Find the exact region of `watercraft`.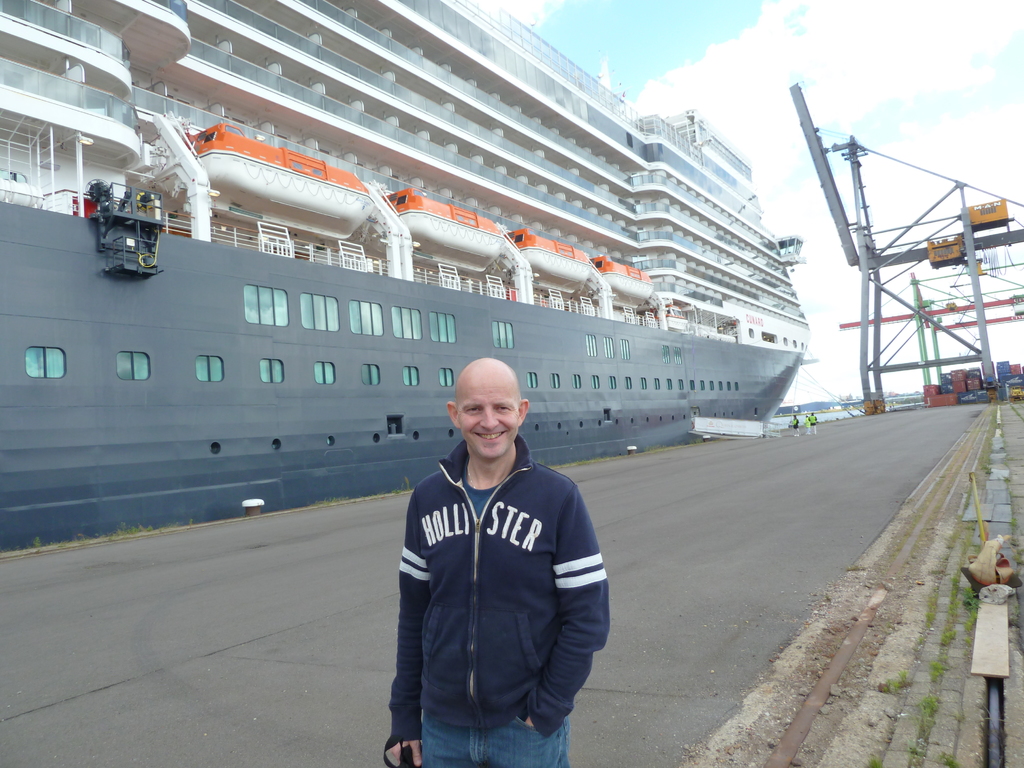
Exact region: x1=4, y1=142, x2=879, y2=558.
